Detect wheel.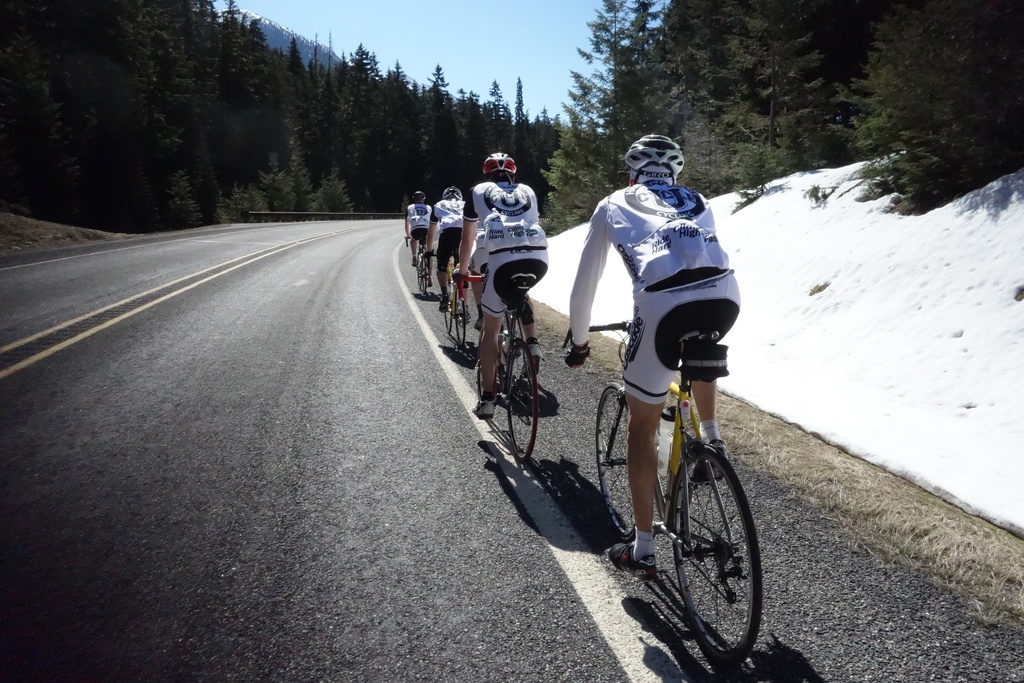
Detected at [left=442, top=280, right=454, bottom=333].
